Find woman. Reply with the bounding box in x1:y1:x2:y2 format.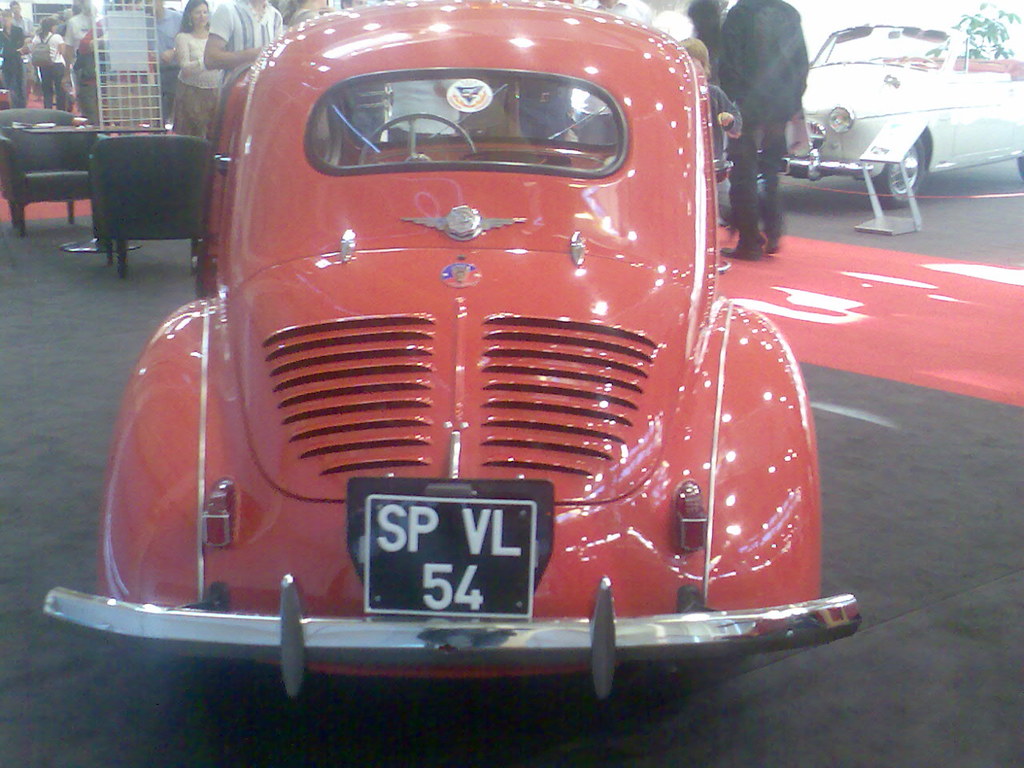
29:14:69:110.
